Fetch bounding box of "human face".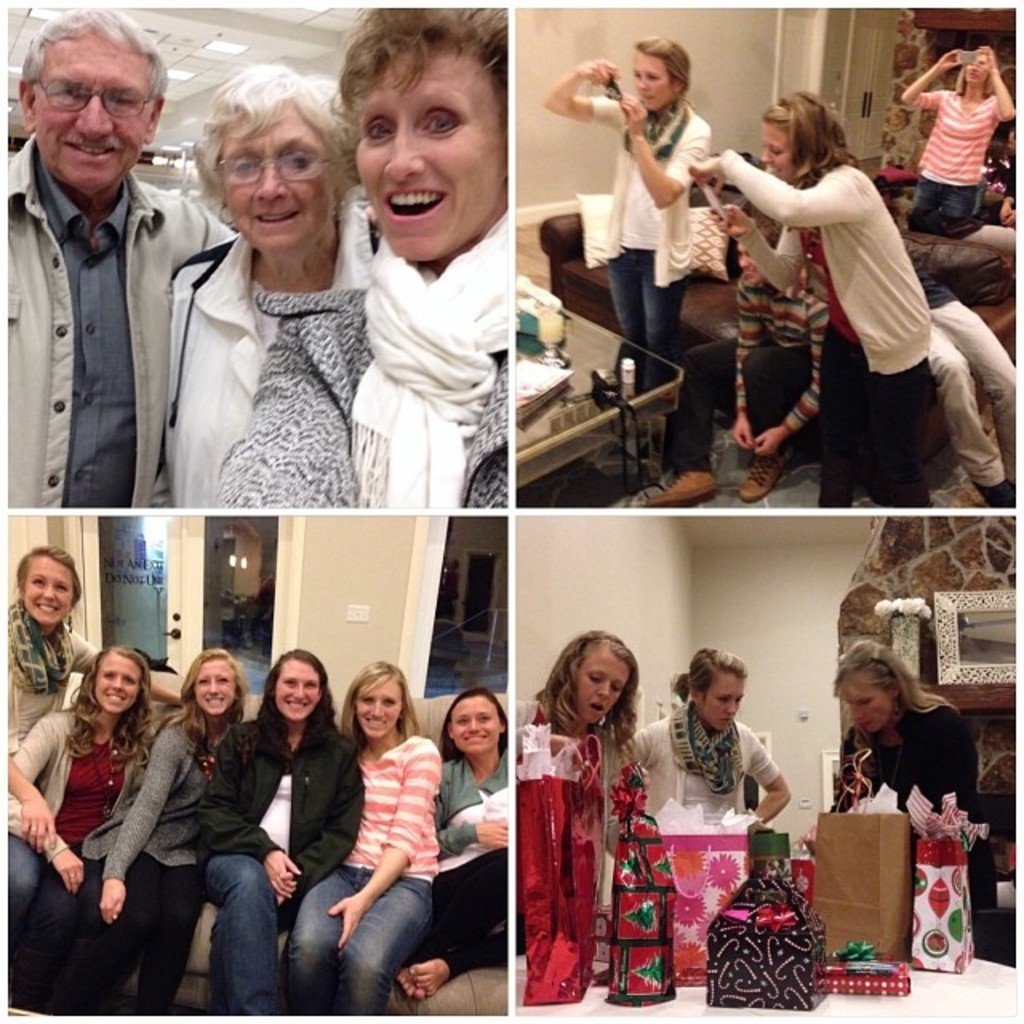
Bbox: rect(445, 698, 509, 755).
